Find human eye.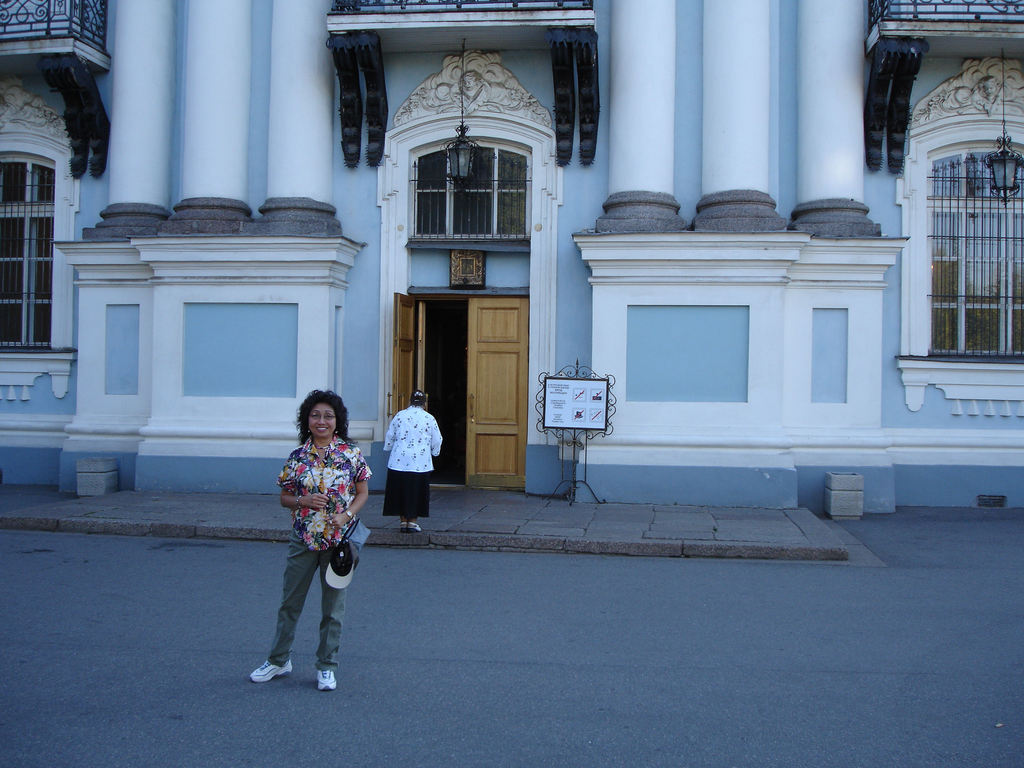
left=326, top=408, right=337, bottom=421.
